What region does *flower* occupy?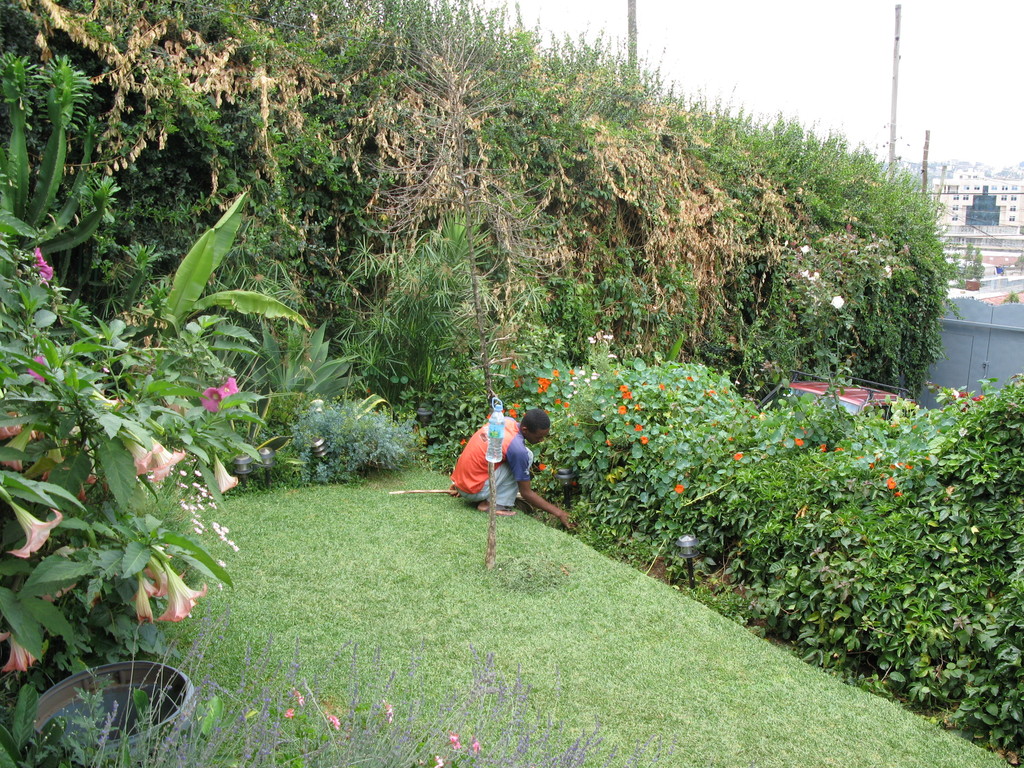
(left=671, top=482, right=685, bottom=495).
